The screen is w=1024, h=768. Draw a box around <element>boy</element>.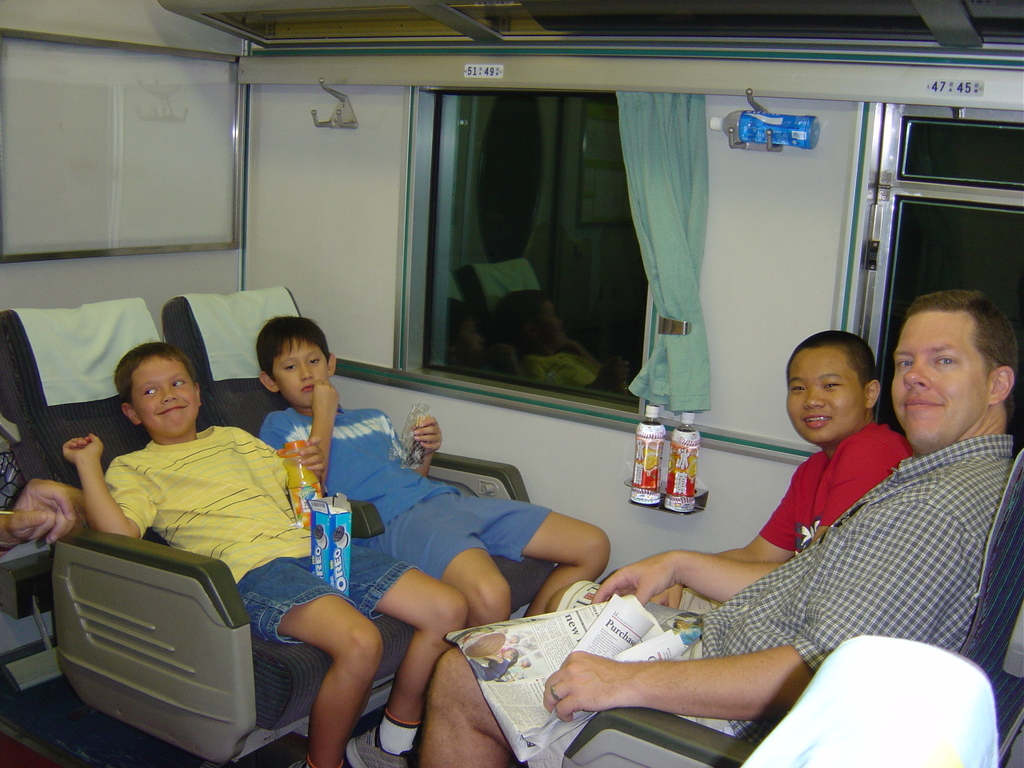
{"left": 51, "top": 326, "right": 462, "bottom": 767}.
